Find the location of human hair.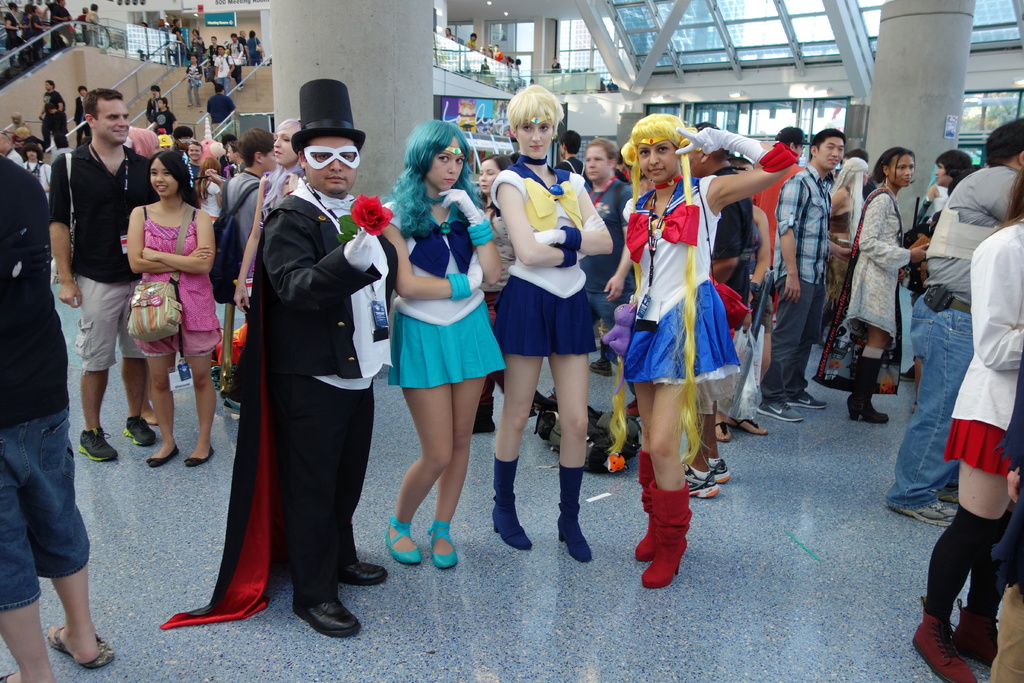
Location: (222, 132, 235, 147).
